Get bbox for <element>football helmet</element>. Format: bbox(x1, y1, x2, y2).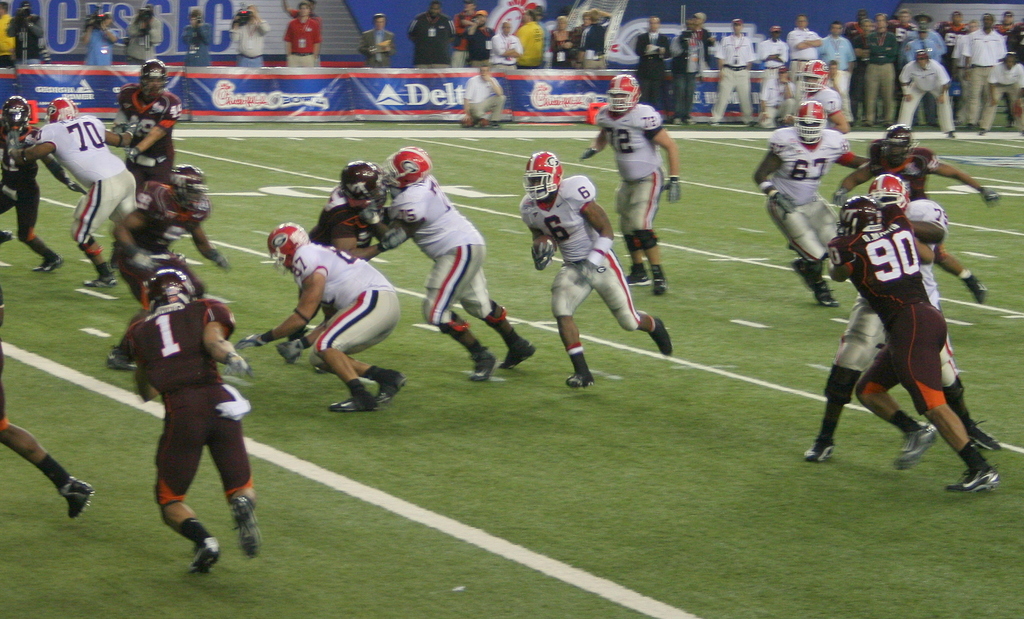
bbox(792, 101, 829, 144).
